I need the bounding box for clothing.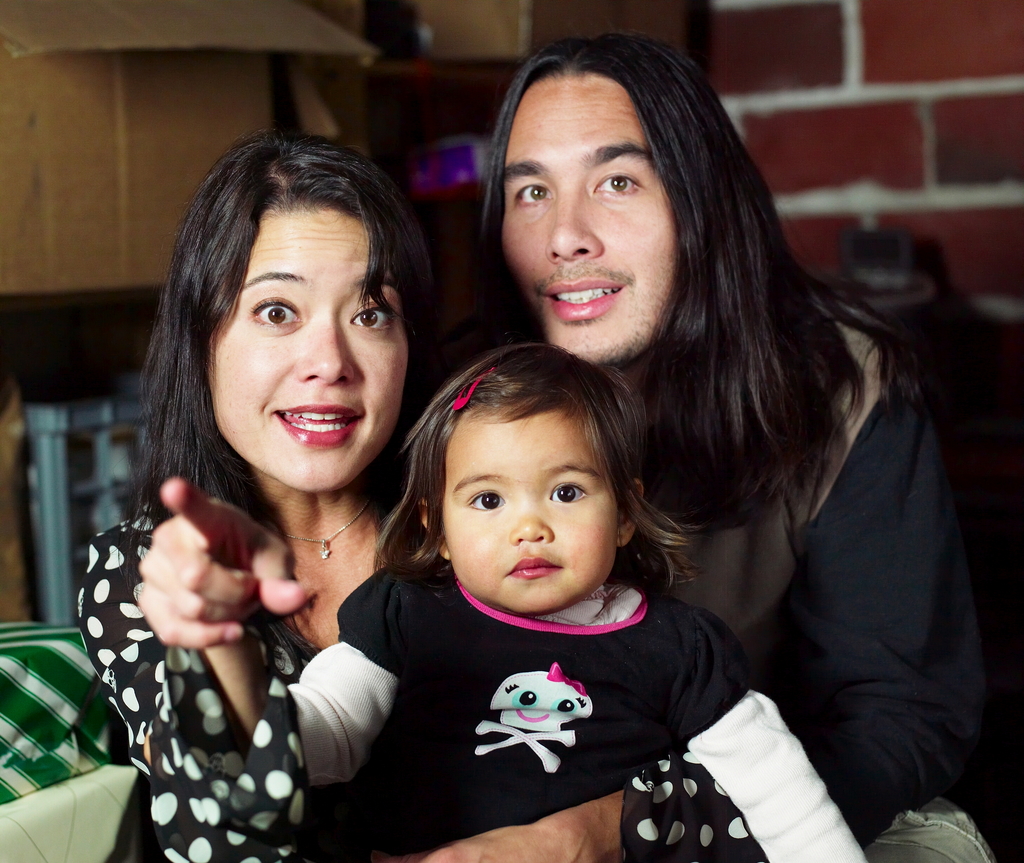
Here it is: 271,538,860,862.
